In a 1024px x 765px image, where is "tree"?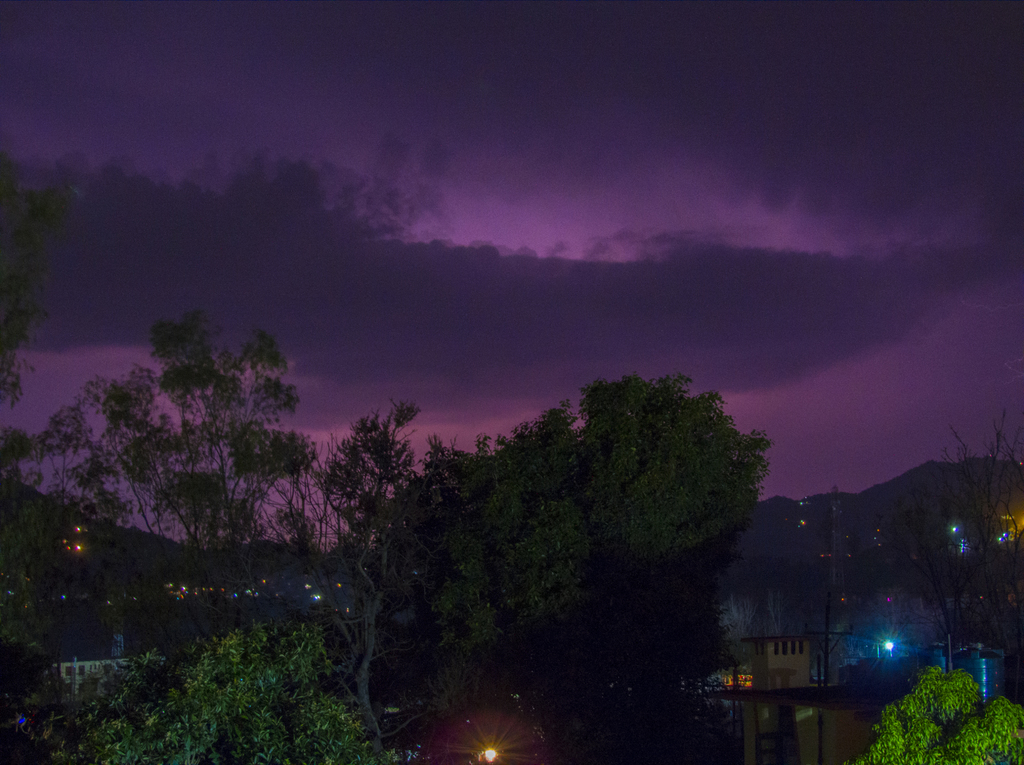
0/622/362/764.
